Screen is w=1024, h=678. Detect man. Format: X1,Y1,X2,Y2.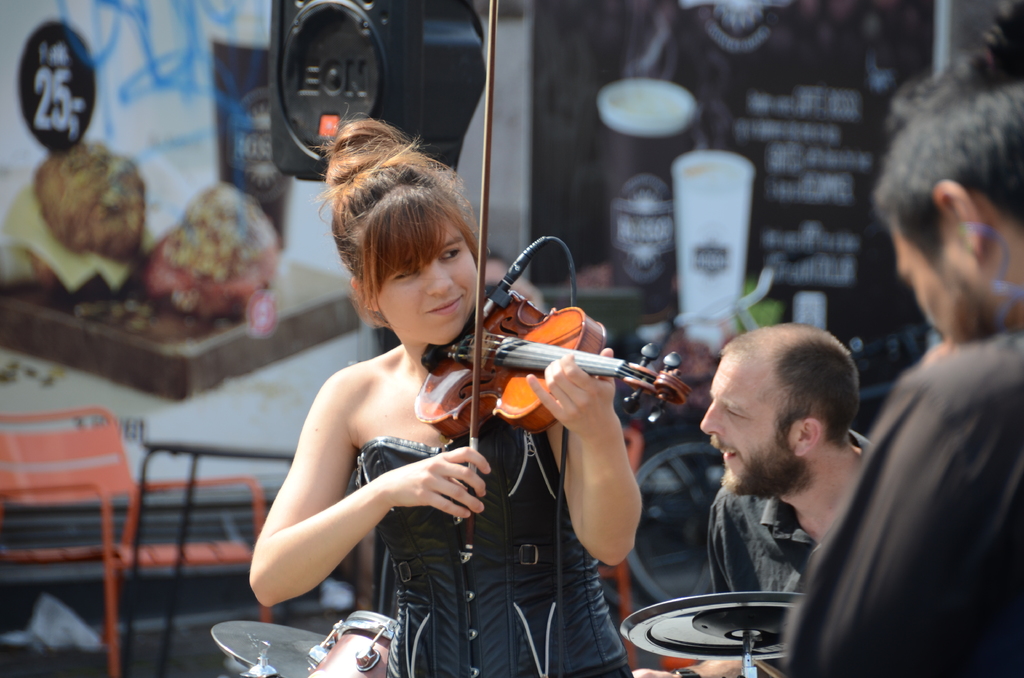
796,102,1020,677.
